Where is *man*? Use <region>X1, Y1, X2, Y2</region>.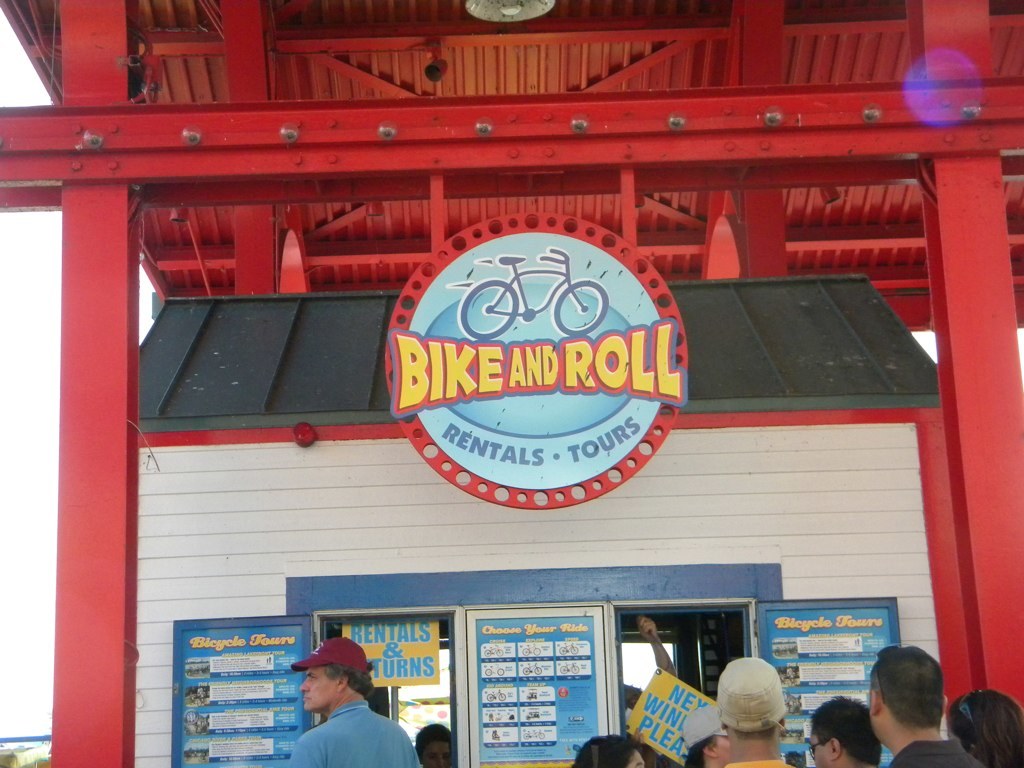
<region>711, 651, 795, 767</region>.
